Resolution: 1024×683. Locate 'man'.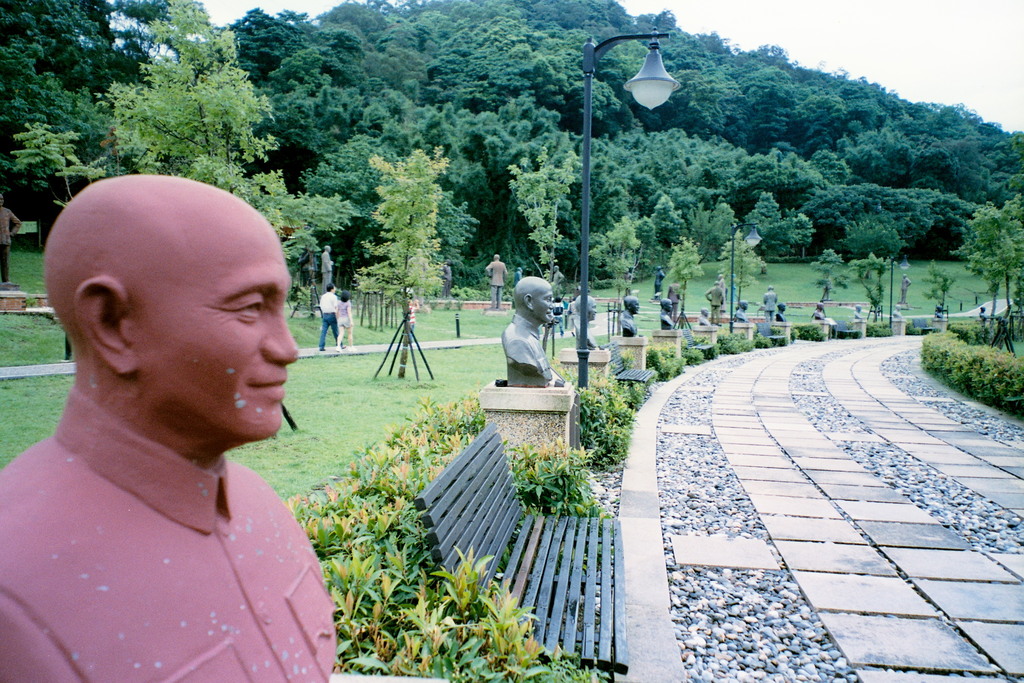
[764,286,781,325].
